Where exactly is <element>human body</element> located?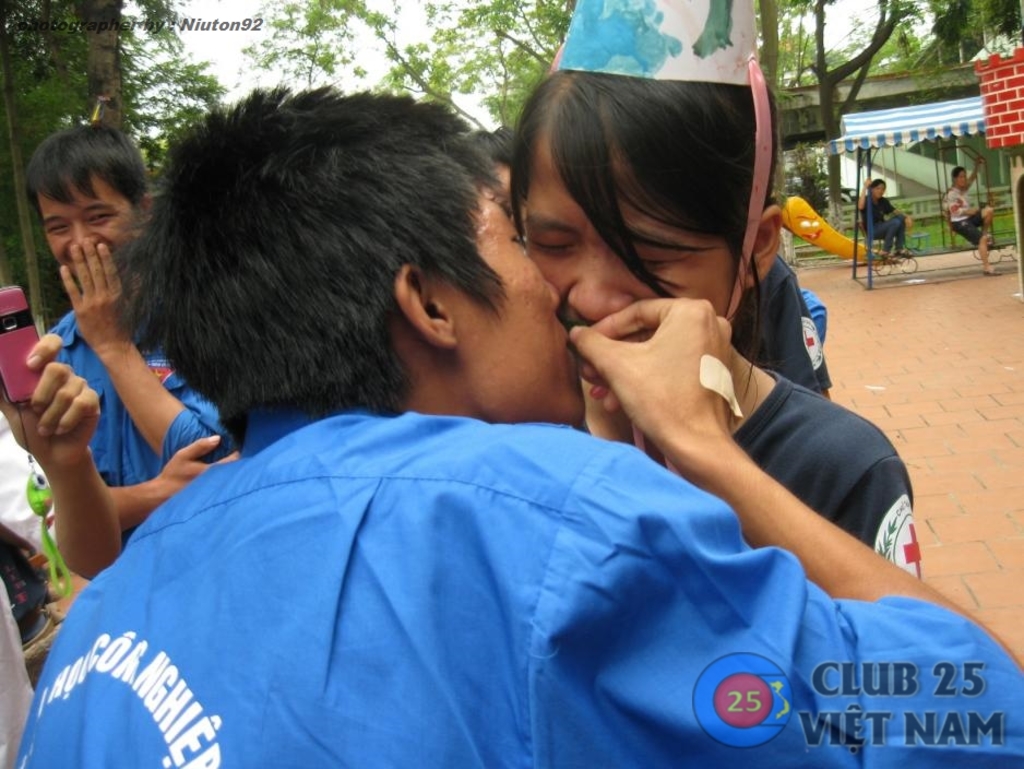
Its bounding box is x1=855, y1=175, x2=907, y2=264.
